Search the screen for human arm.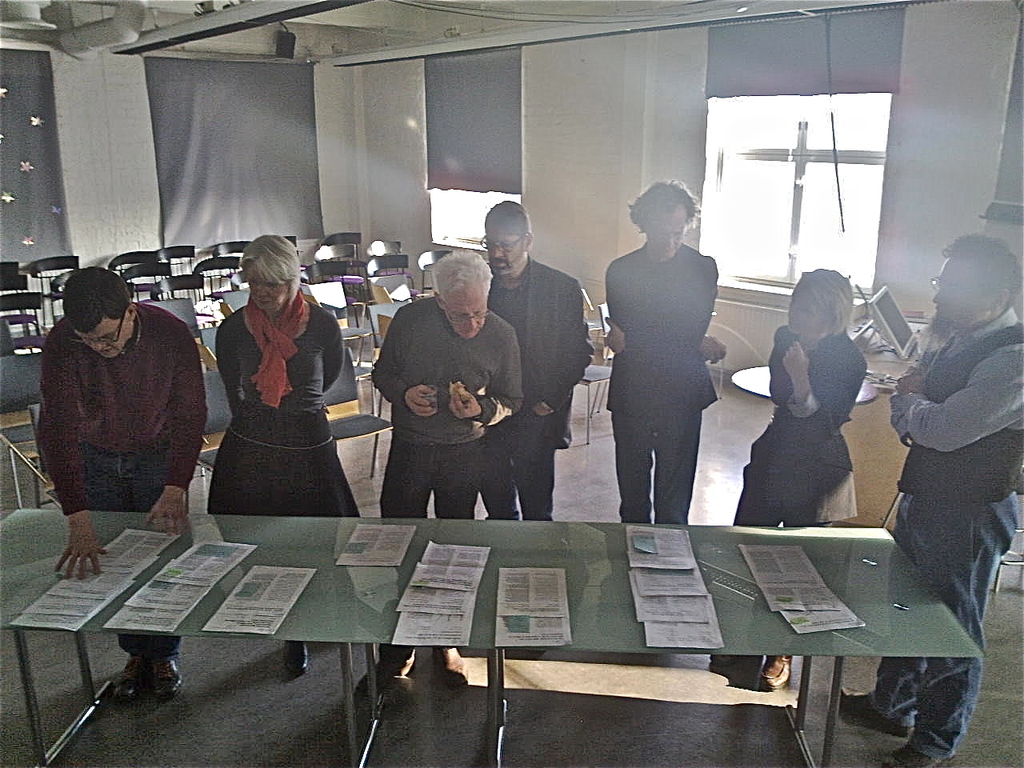
Found at (left=780, top=338, right=866, bottom=441).
